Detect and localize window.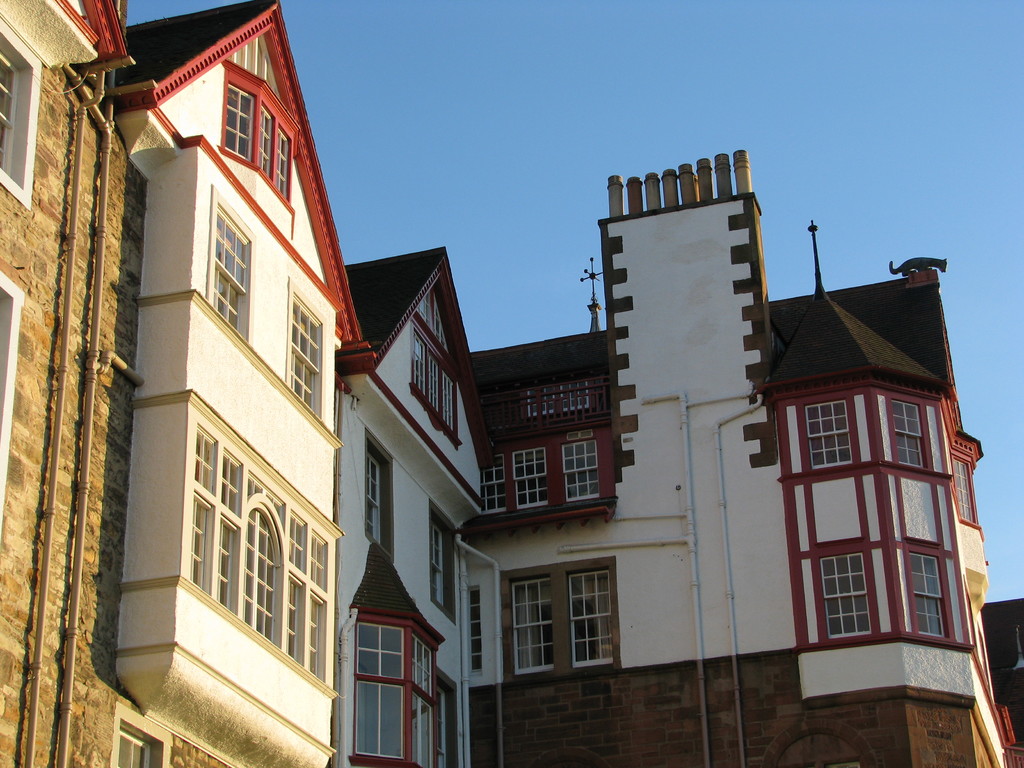
Localized at [413,283,456,356].
